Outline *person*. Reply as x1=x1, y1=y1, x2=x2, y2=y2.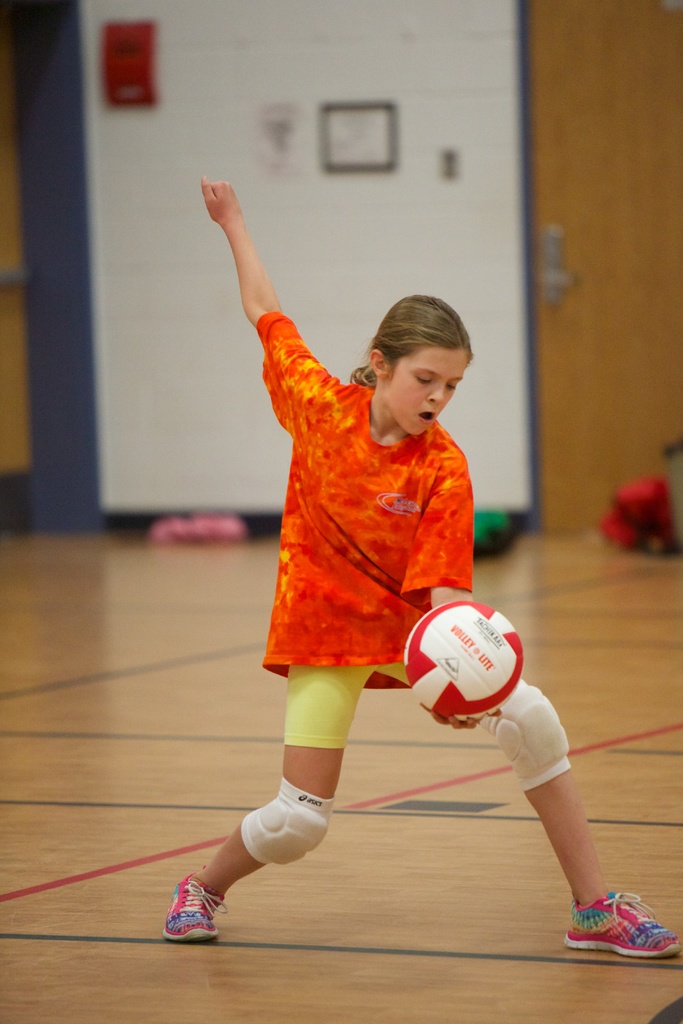
x1=170, y1=169, x2=682, y2=967.
